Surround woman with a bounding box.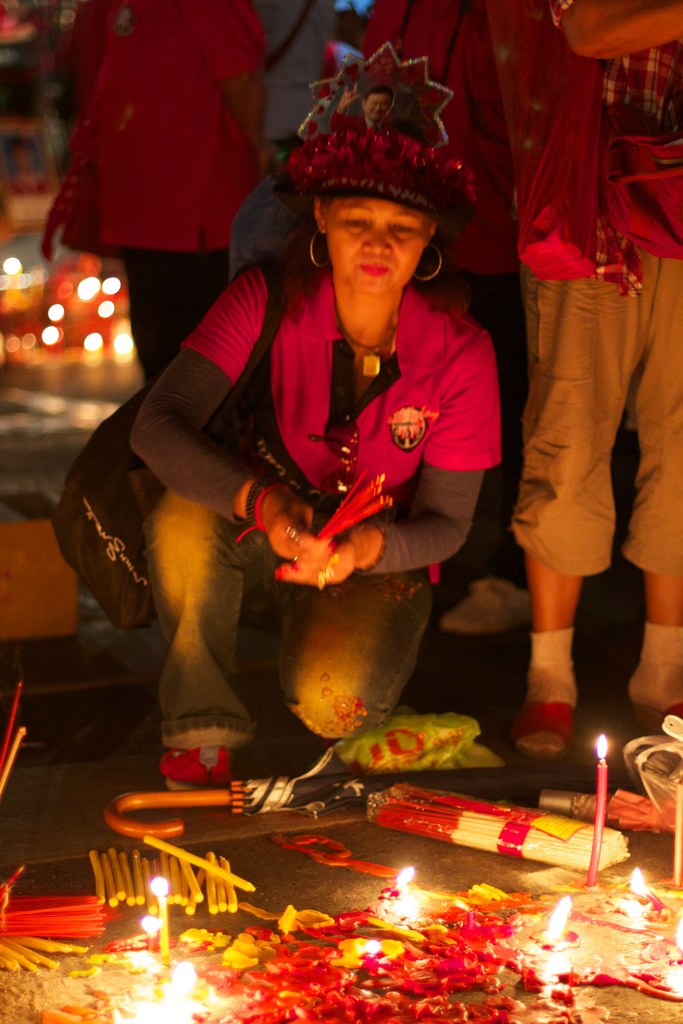
(left=125, top=38, right=507, bottom=794).
